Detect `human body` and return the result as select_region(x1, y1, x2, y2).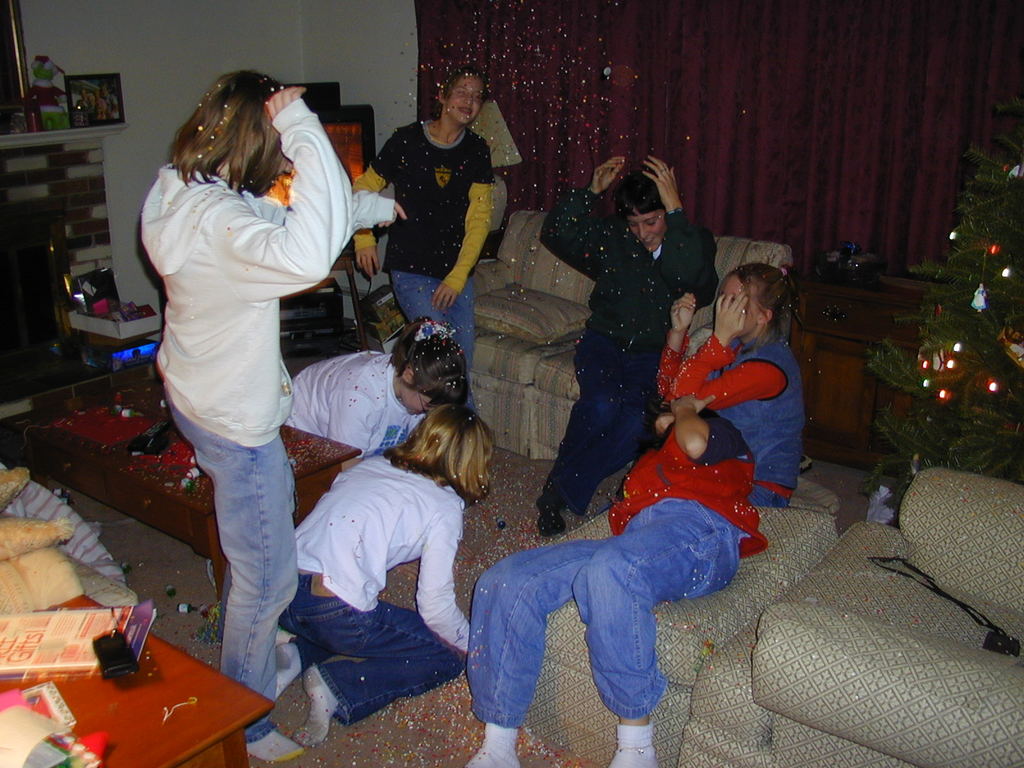
select_region(353, 63, 494, 358).
